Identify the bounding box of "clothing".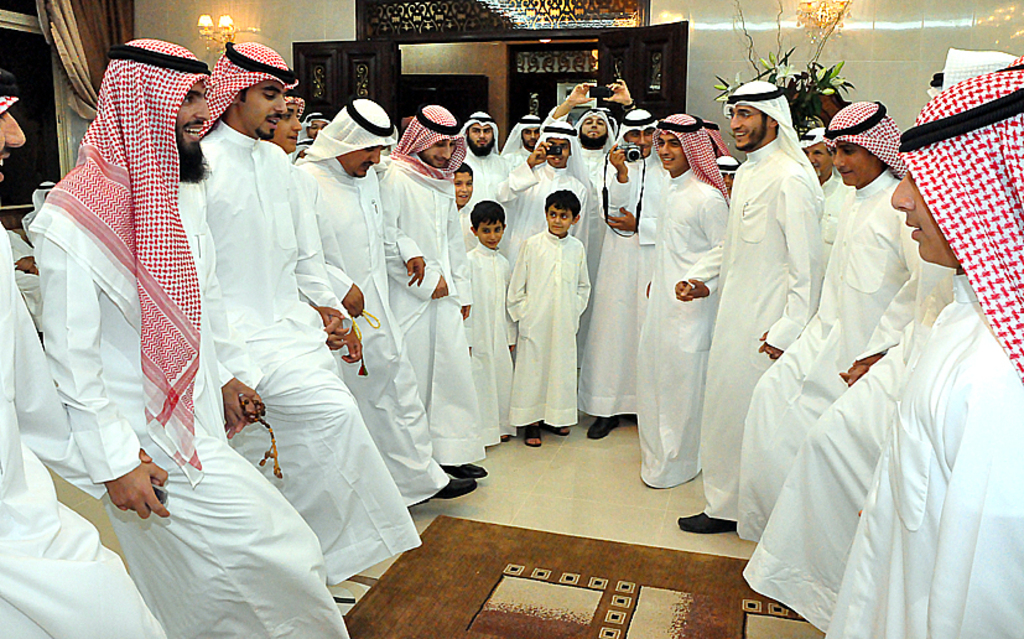
{"x1": 504, "y1": 102, "x2": 557, "y2": 176}.
